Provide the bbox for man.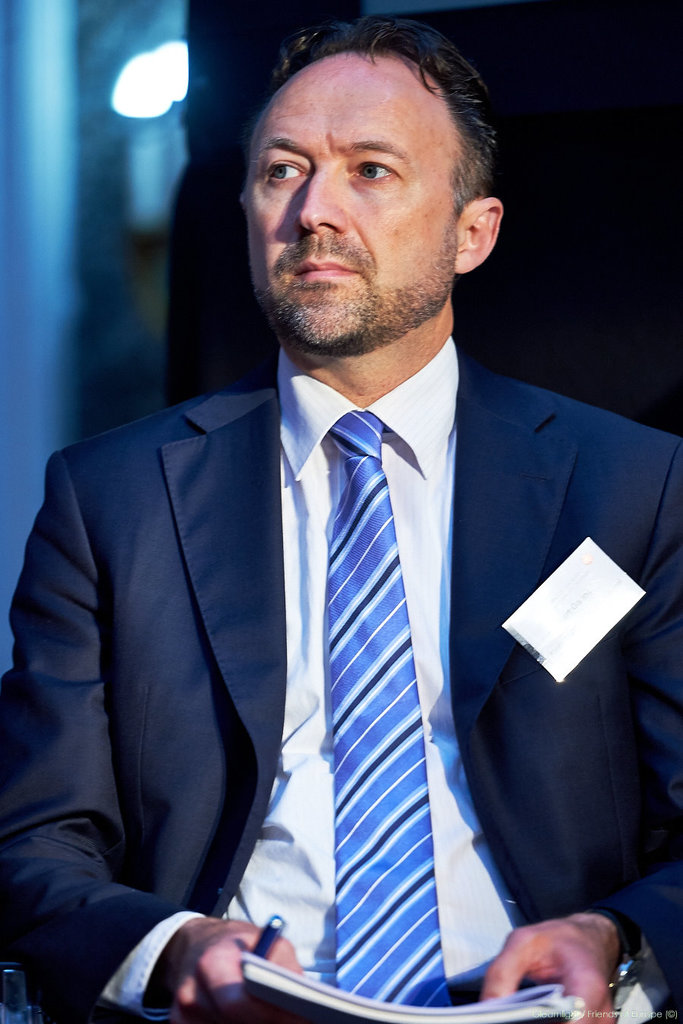
select_region(35, 24, 658, 1023).
